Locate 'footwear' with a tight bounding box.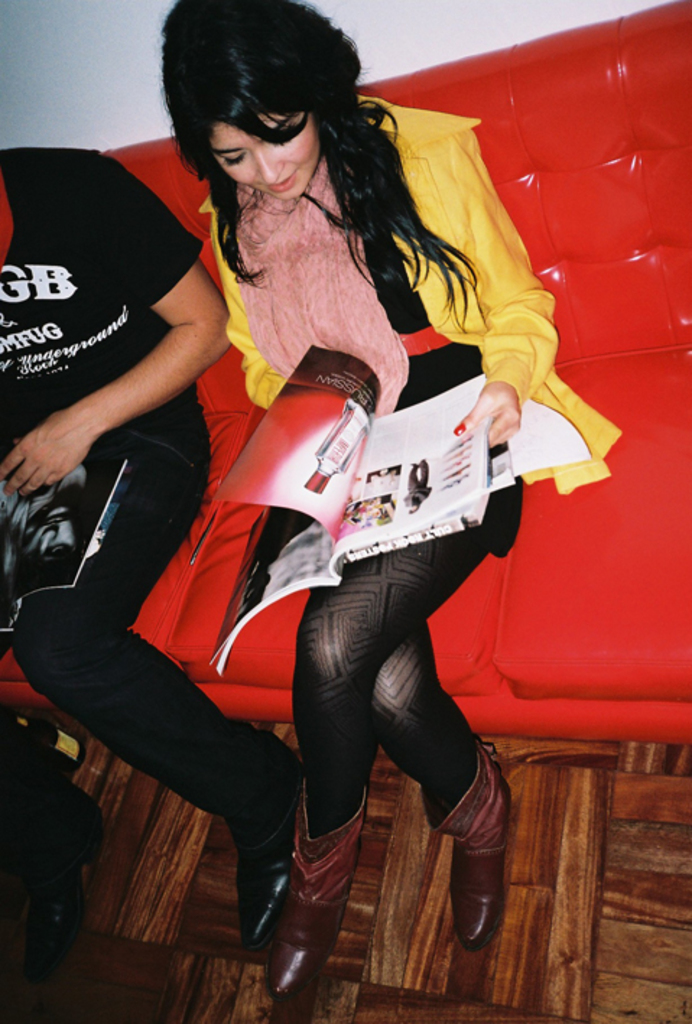
bbox(267, 758, 380, 999).
